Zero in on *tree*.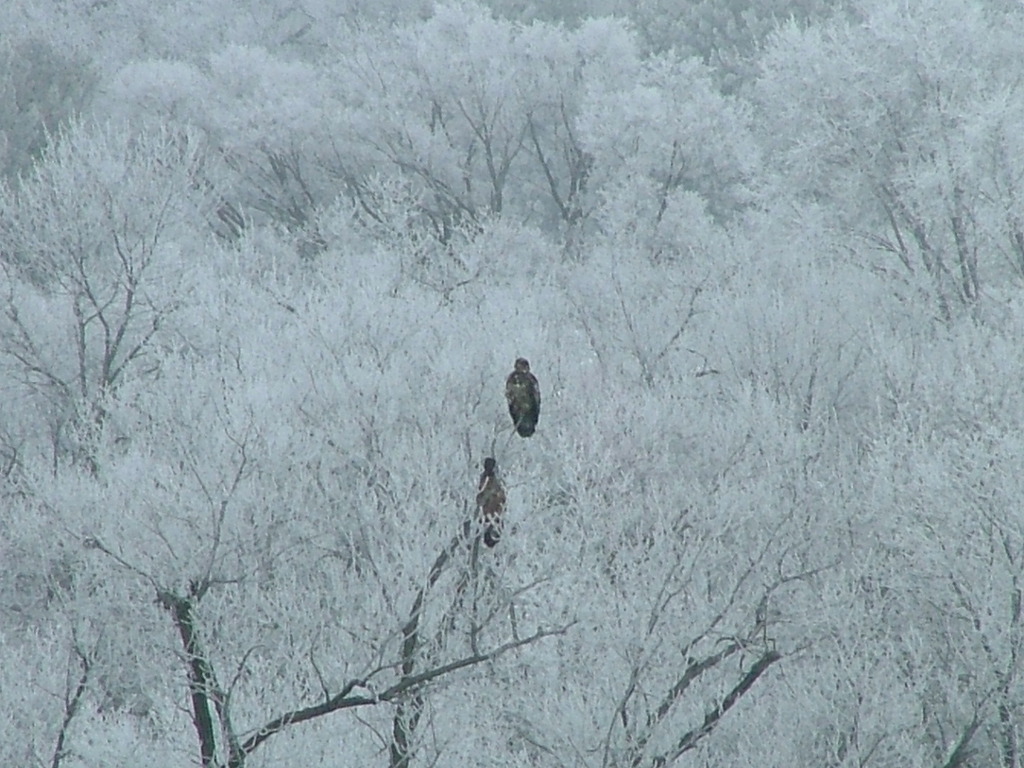
Zeroed in: {"x1": 0, "y1": 0, "x2": 1023, "y2": 767}.
